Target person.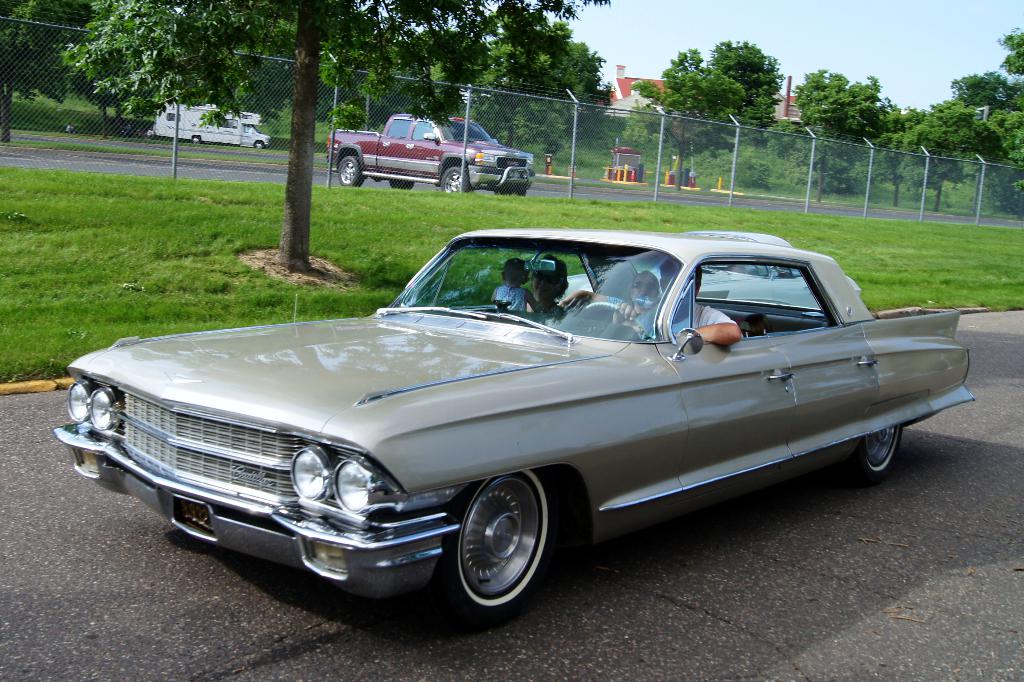
Target region: l=494, t=257, r=538, b=316.
